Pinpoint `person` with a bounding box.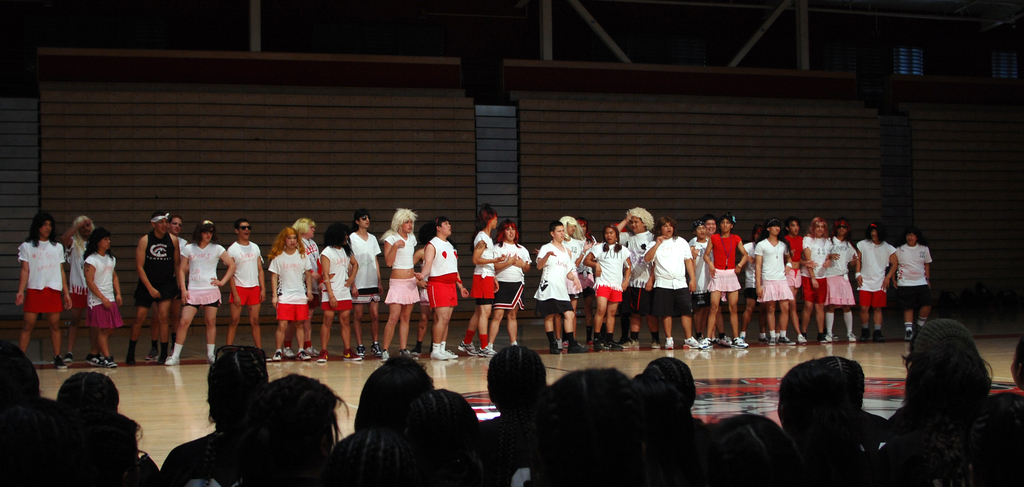
rect(706, 213, 735, 349).
